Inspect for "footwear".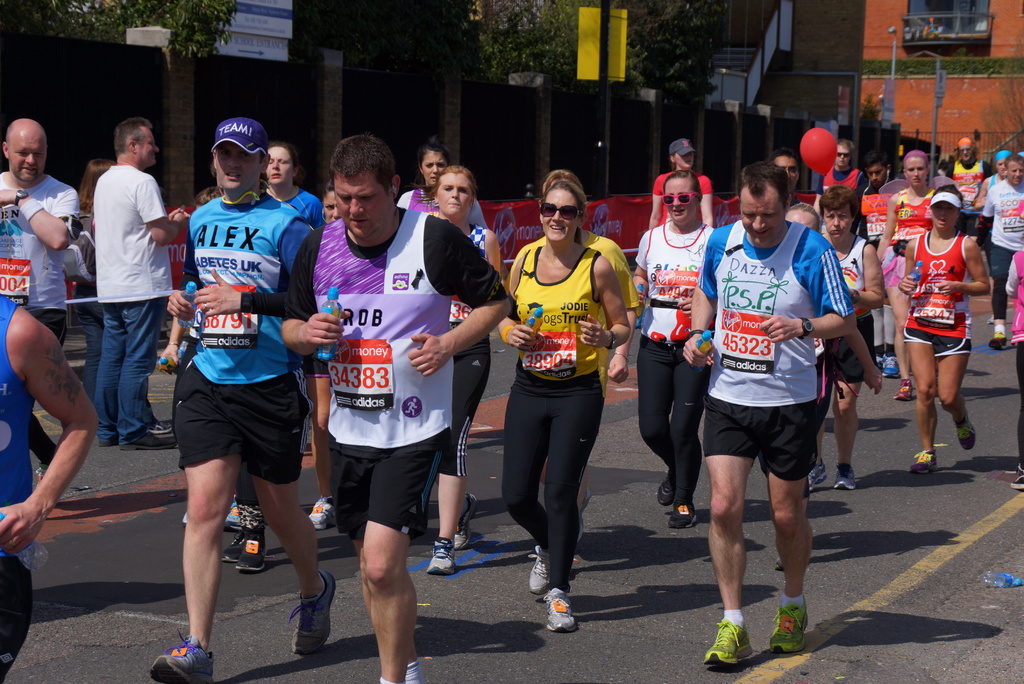
Inspection: pyautogui.locateOnScreen(768, 595, 813, 657).
